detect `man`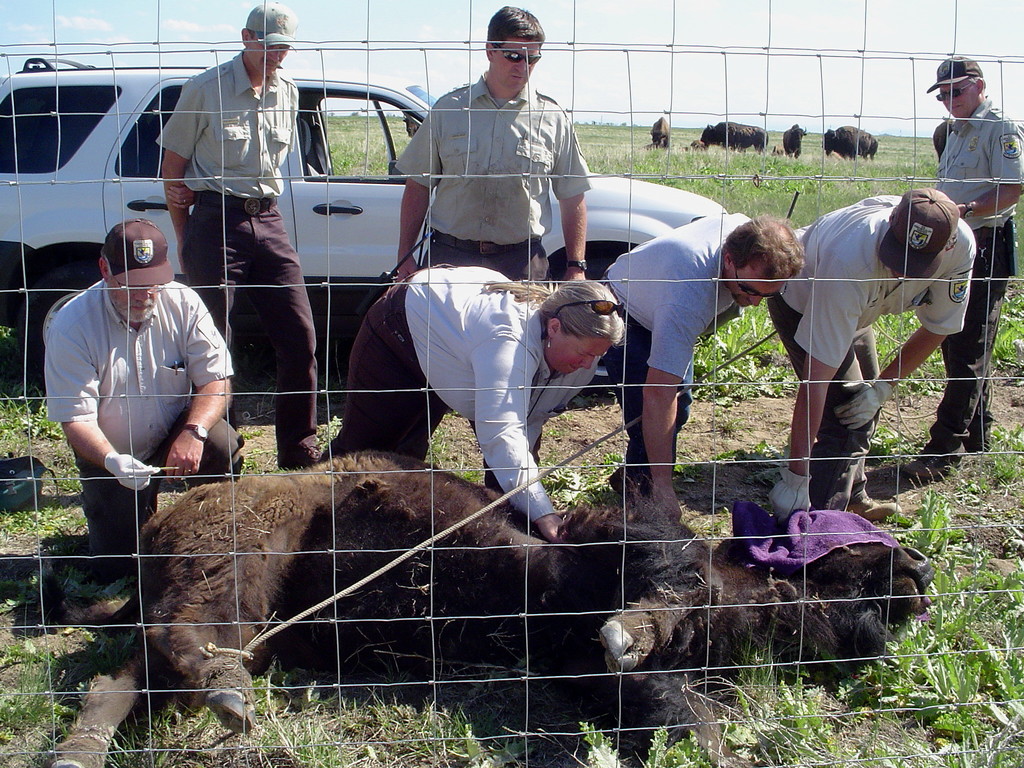
<box>157,4,320,474</box>
